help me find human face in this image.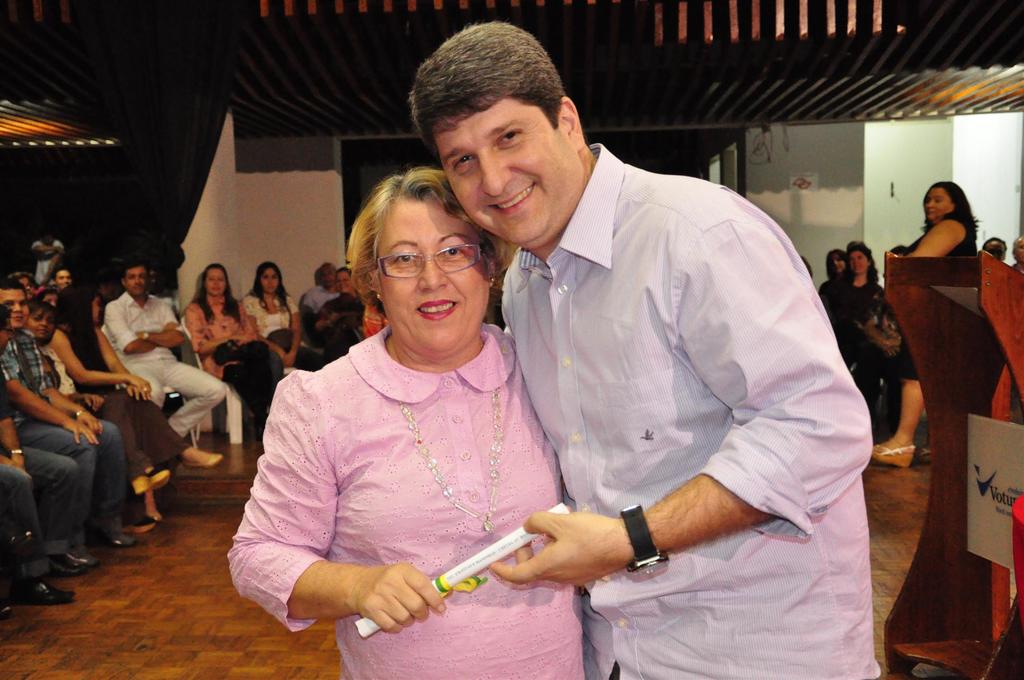
Found it: l=263, t=268, r=277, b=294.
